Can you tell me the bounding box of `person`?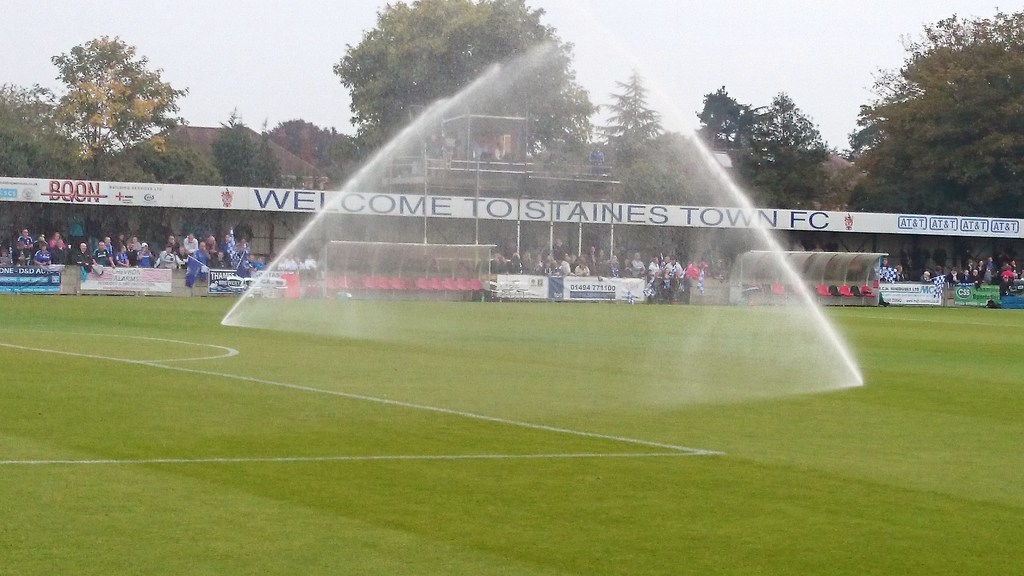
70,237,92,267.
